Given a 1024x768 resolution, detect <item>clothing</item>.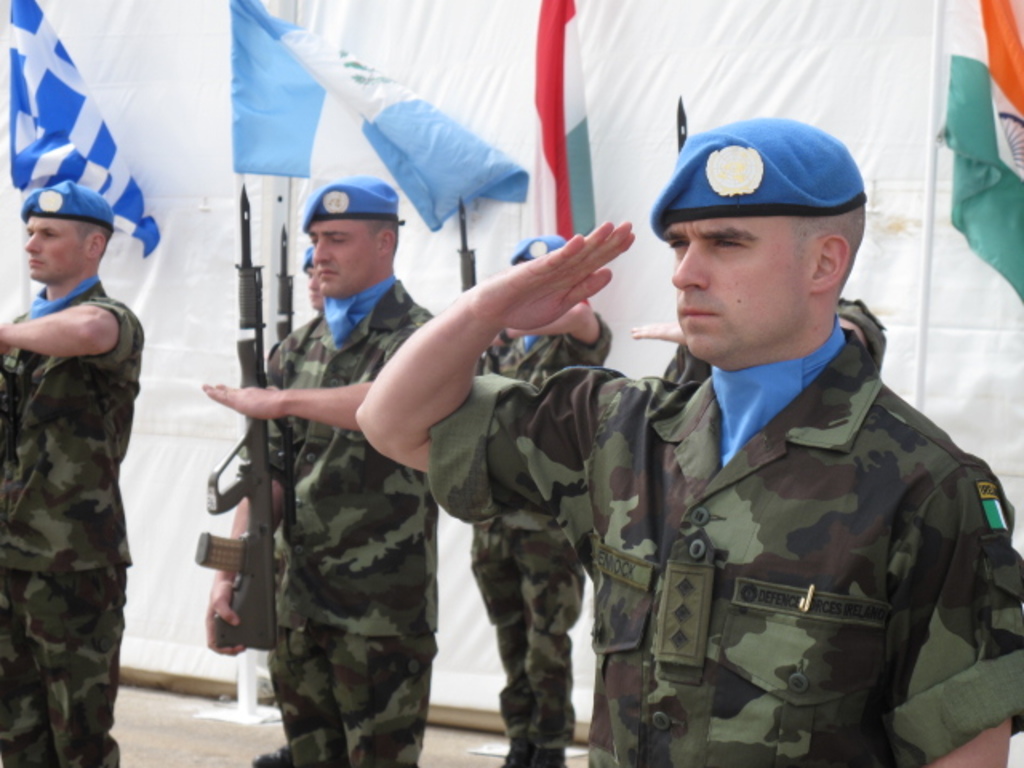
bbox=(306, 170, 405, 224).
